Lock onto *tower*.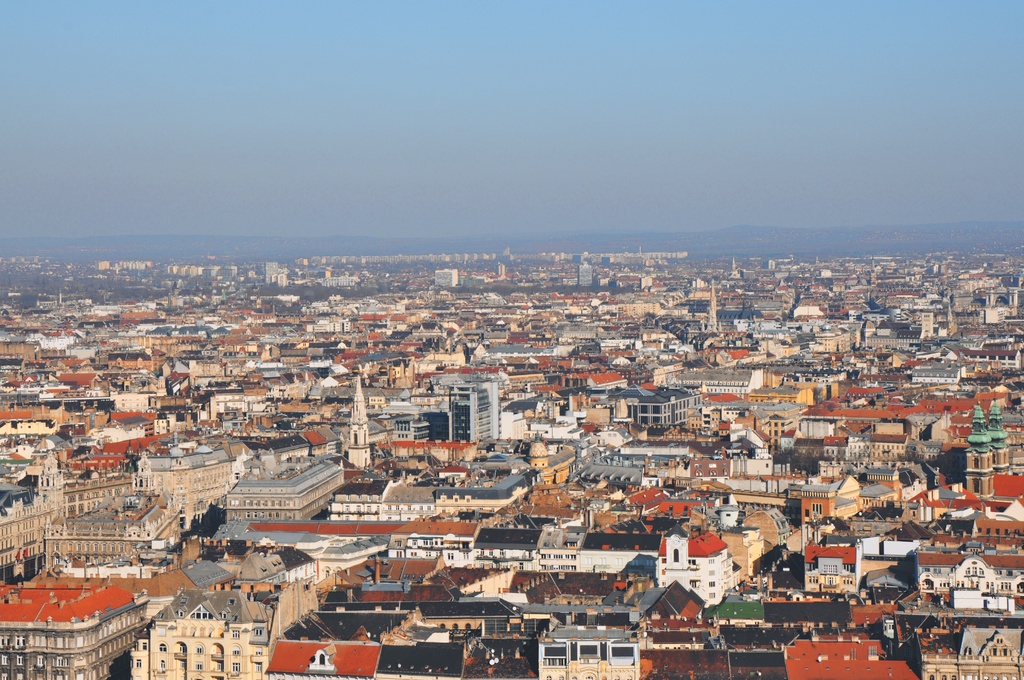
Locked: 344 373 370 473.
